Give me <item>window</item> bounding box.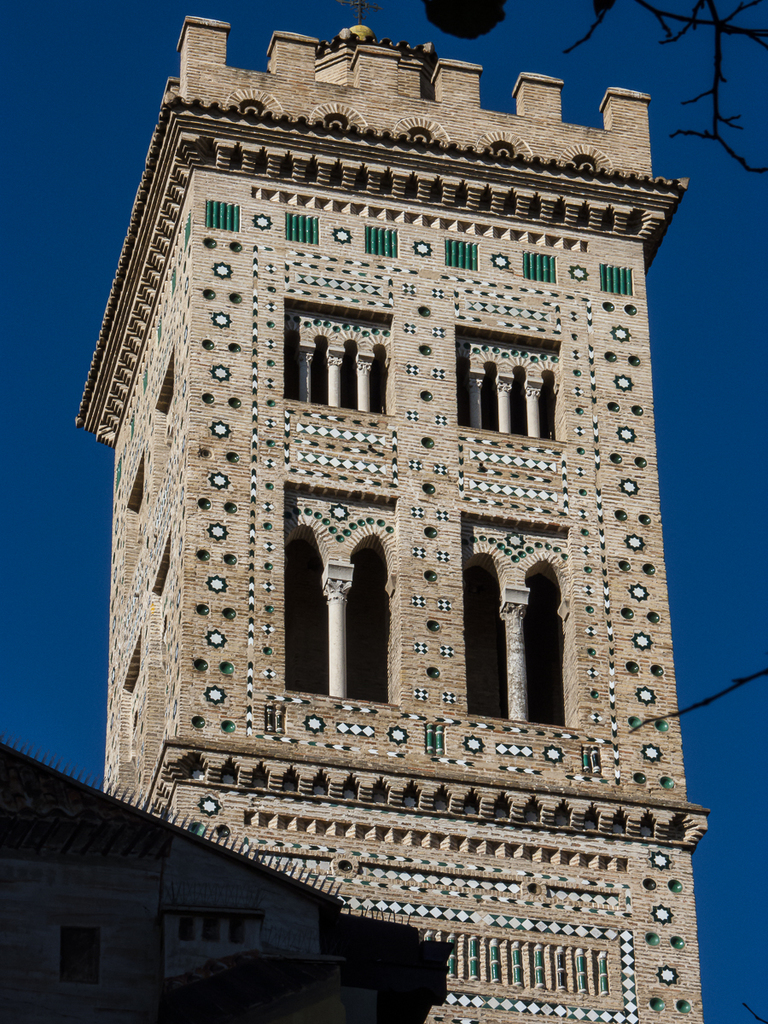
<bbox>521, 253, 561, 286</bbox>.
